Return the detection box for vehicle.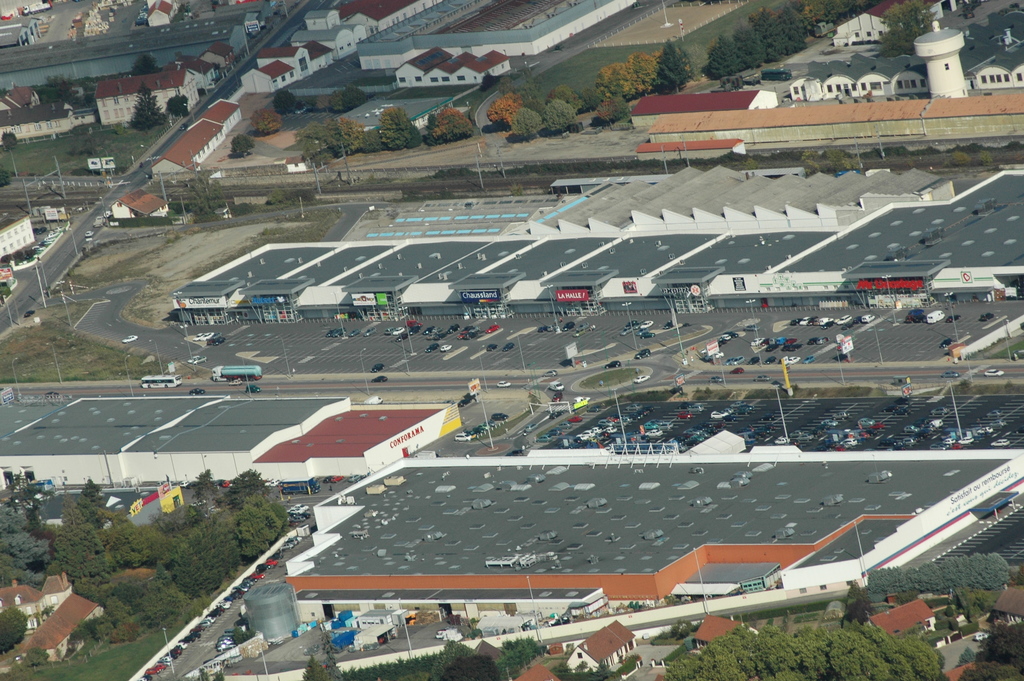
rect(522, 423, 532, 435).
